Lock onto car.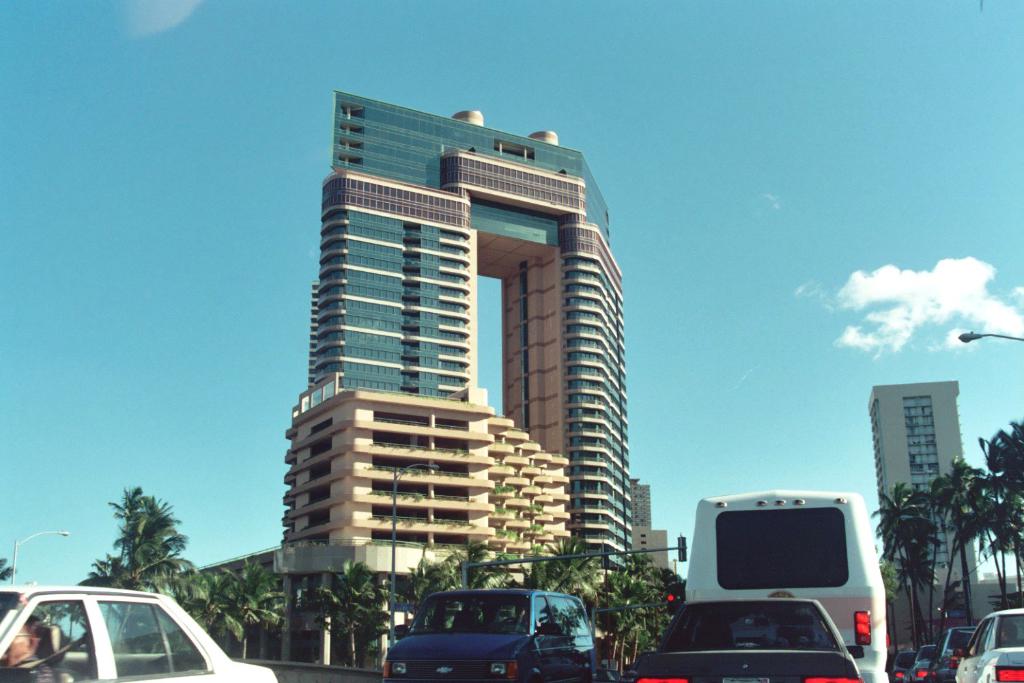
Locked: (922, 624, 972, 678).
